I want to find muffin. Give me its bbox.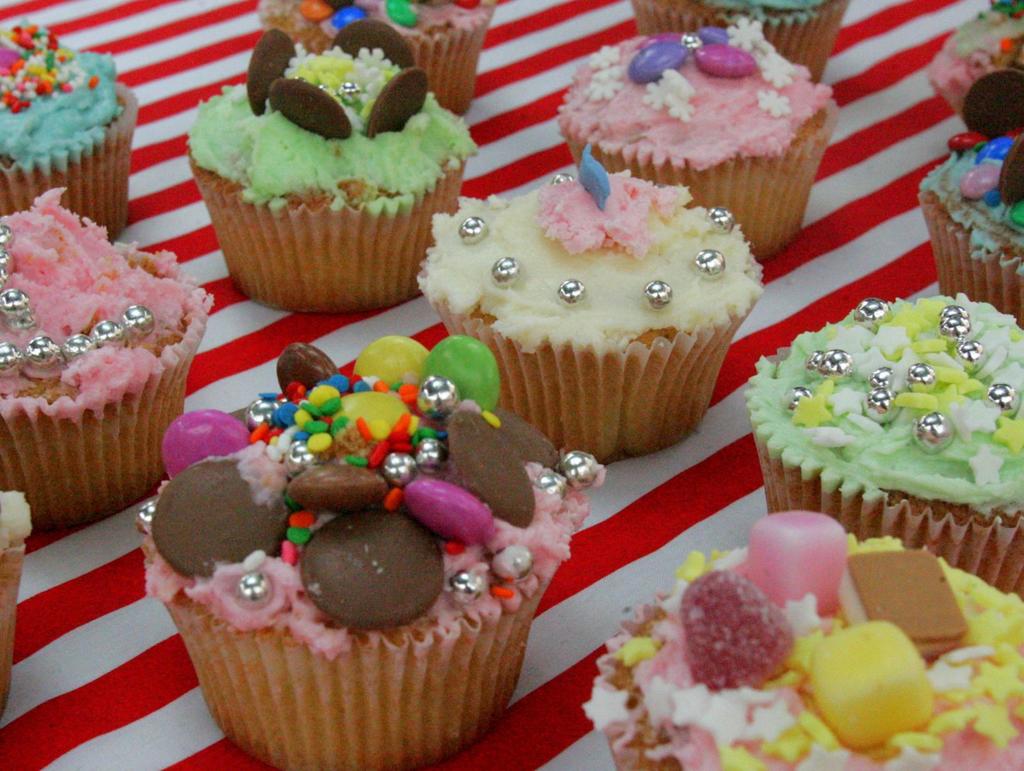
0 183 220 534.
